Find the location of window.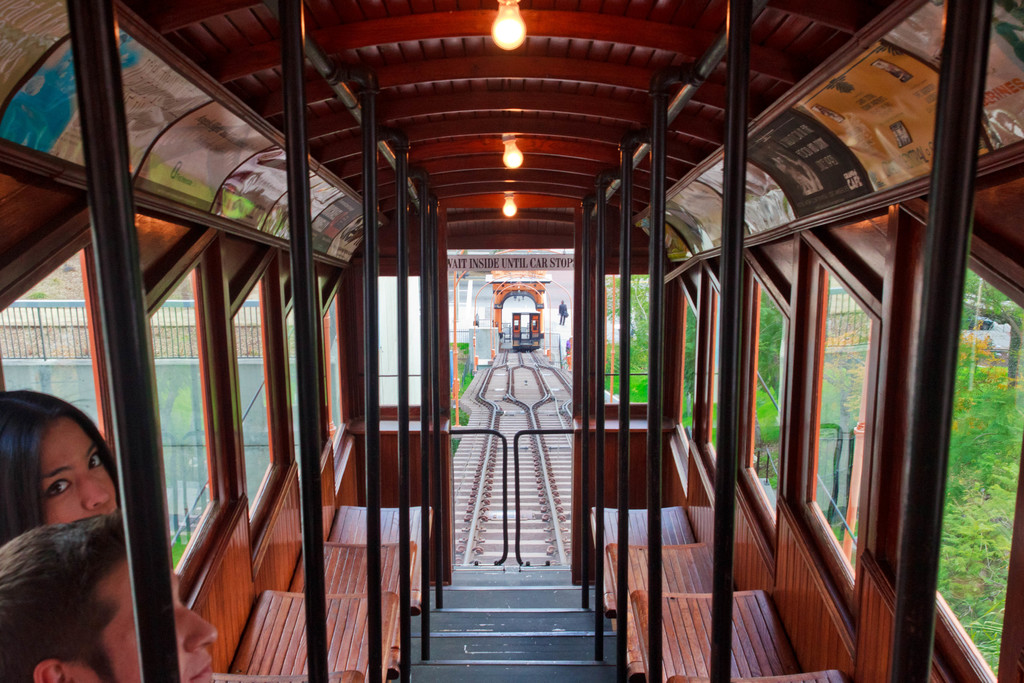
Location: <region>605, 273, 649, 401</region>.
